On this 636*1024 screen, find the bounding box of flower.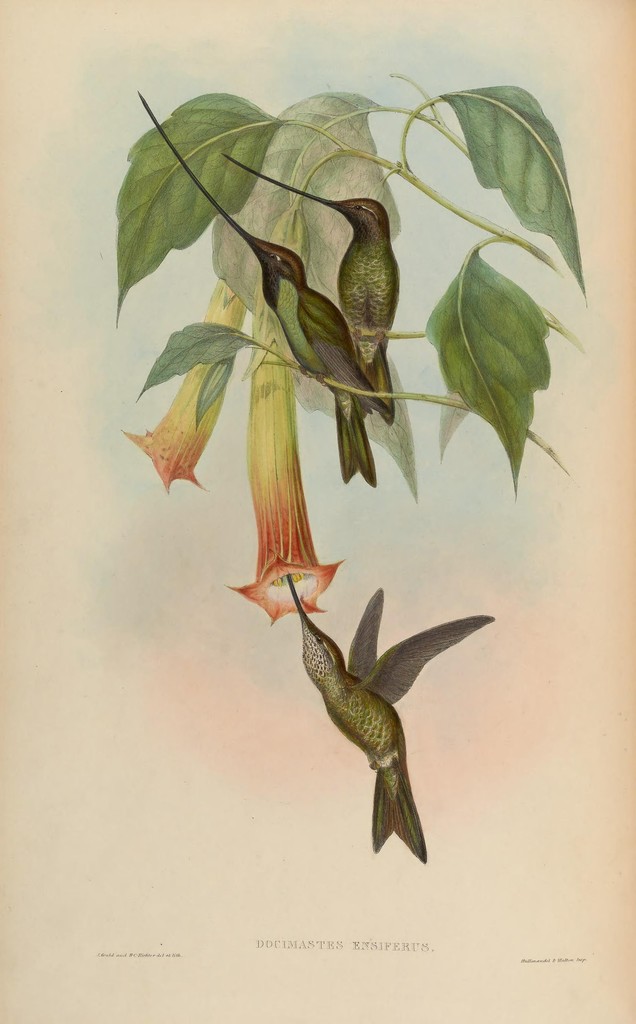
Bounding box: <bbox>121, 269, 254, 496</bbox>.
